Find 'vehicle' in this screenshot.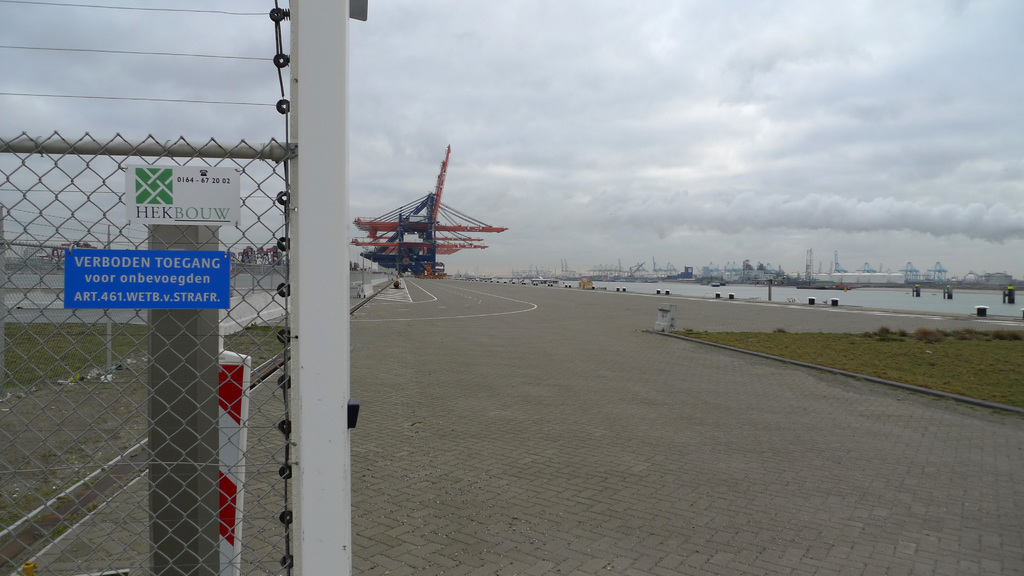
The bounding box for 'vehicle' is bbox=[796, 283, 849, 291].
